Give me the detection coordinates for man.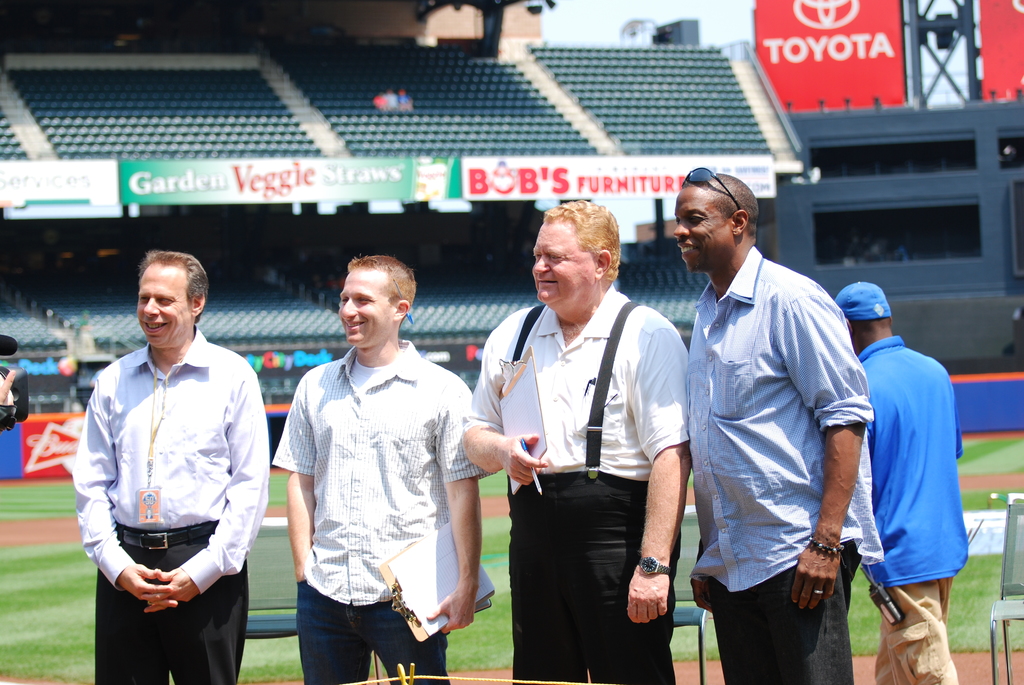
bbox=[834, 278, 971, 684].
